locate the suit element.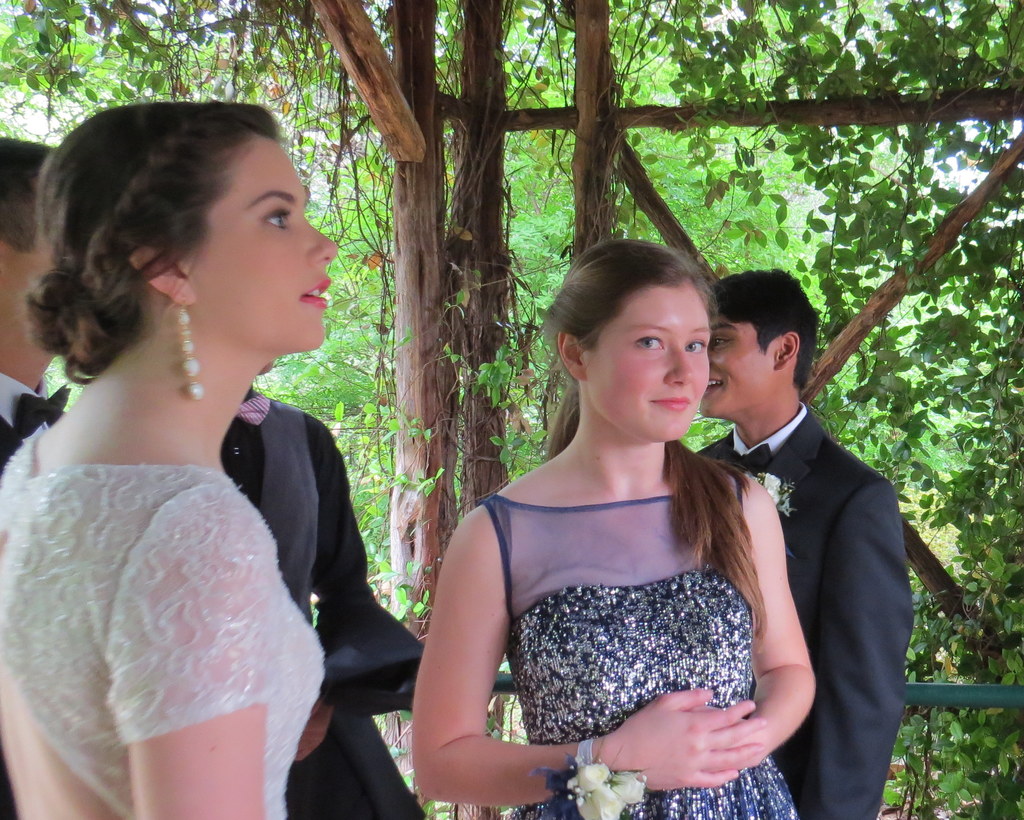
Element bbox: x1=0, y1=384, x2=70, y2=819.
